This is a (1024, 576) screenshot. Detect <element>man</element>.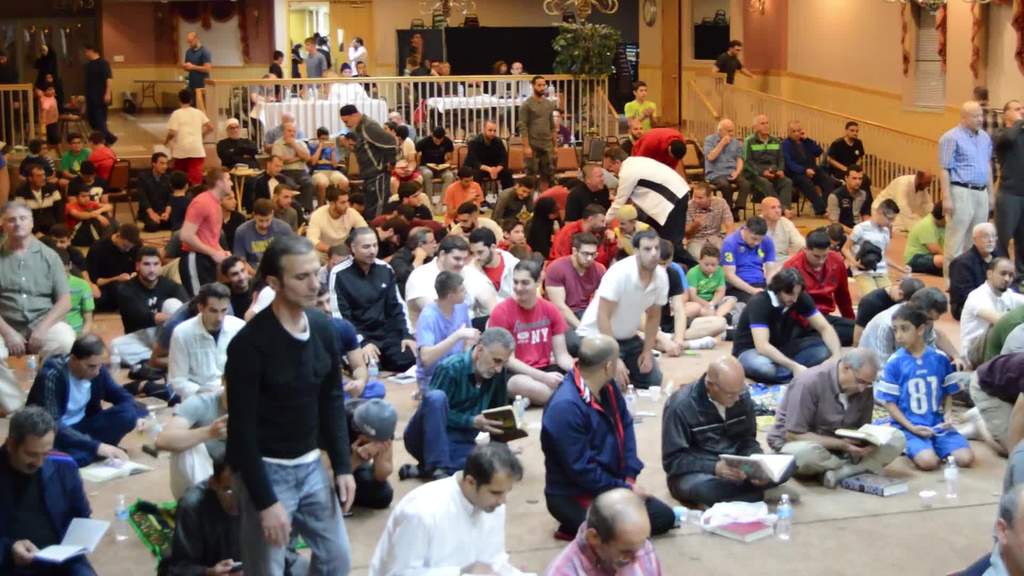
(x1=630, y1=124, x2=685, y2=171).
